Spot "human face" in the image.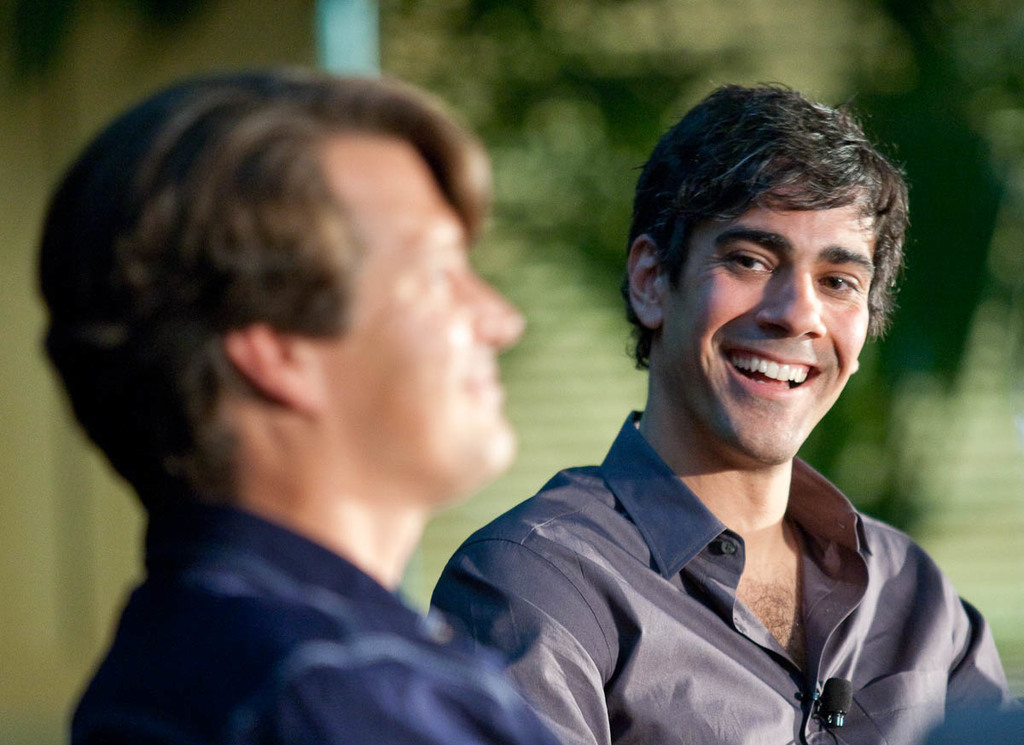
"human face" found at (left=313, top=134, right=530, bottom=499).
